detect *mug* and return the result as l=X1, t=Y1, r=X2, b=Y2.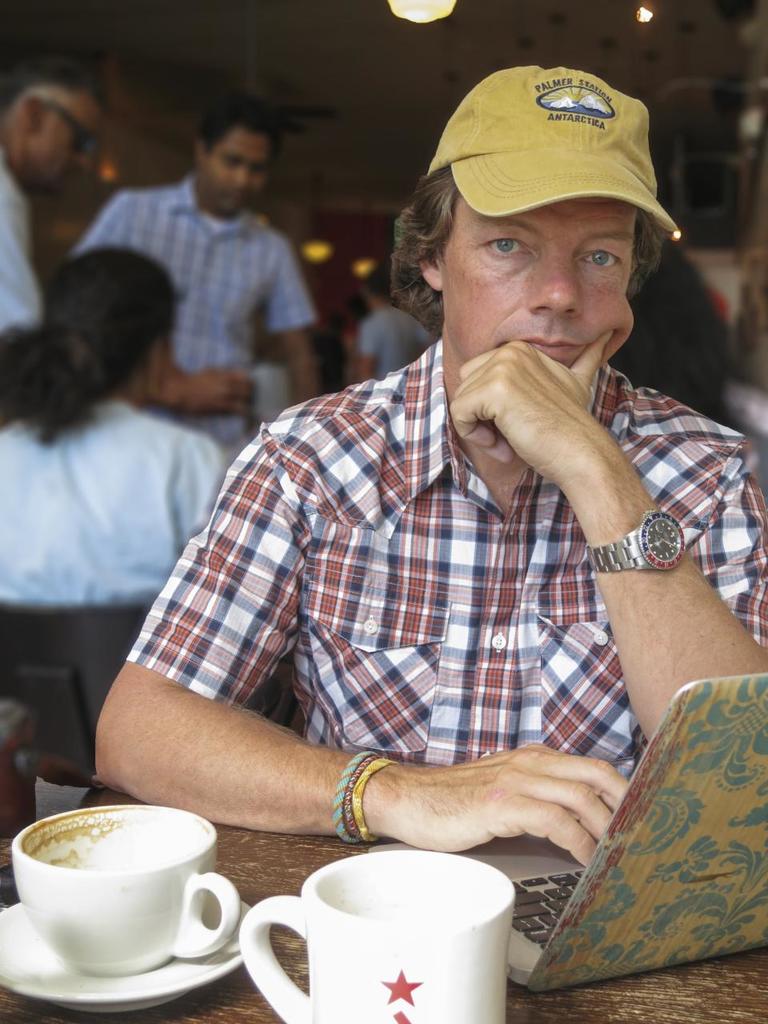
l=9, t=807, r=239, b=976.
